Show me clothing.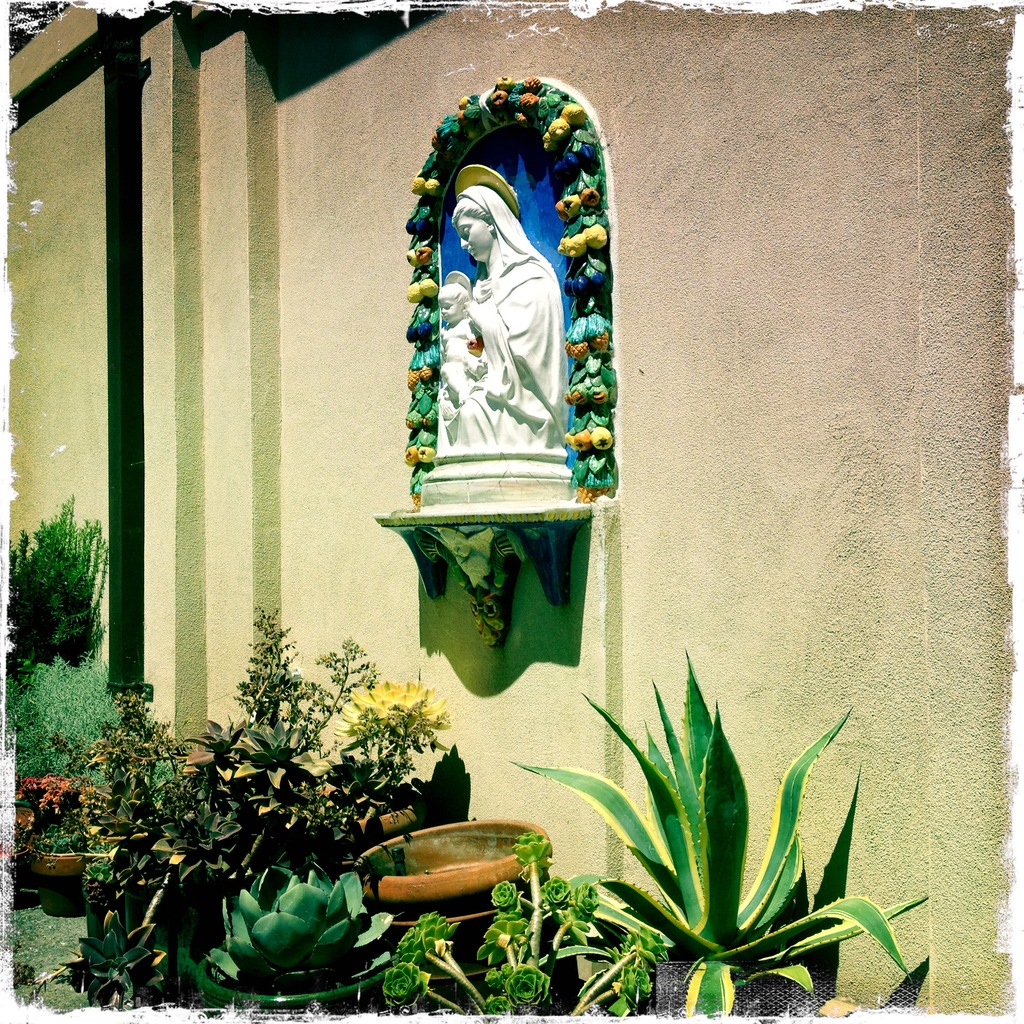
clothing is here: 429, 177, 582, 456.
